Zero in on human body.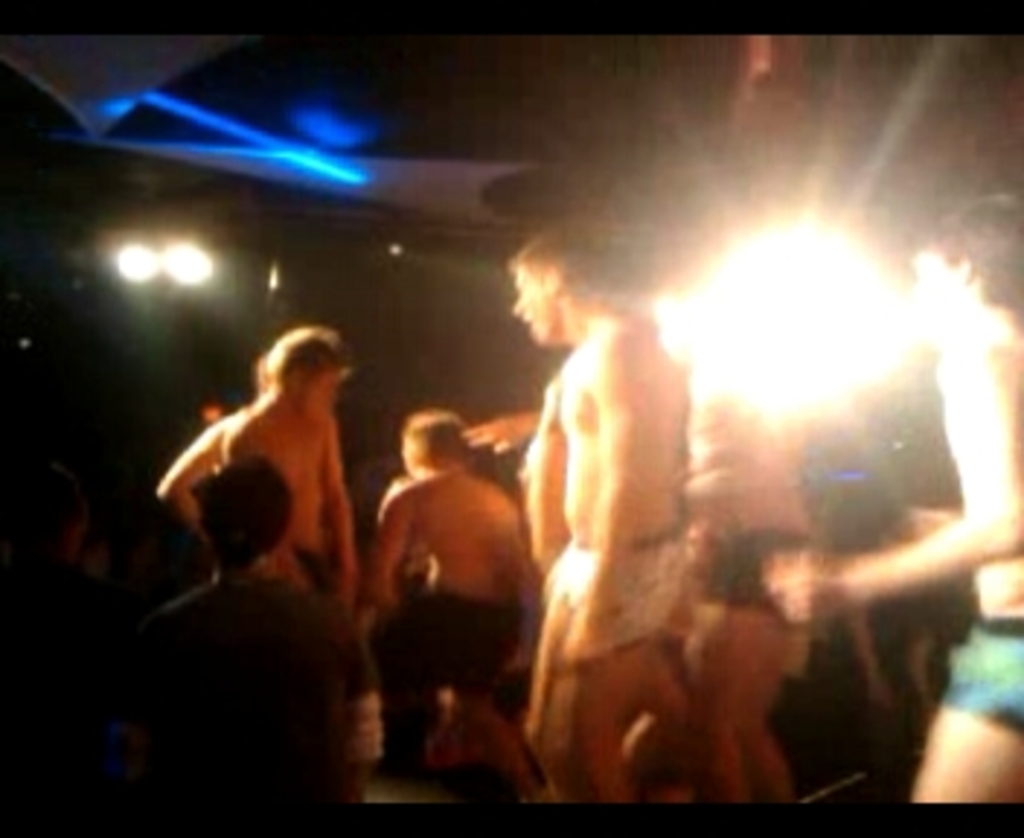
Zeroed in: 372 413 541 789.
